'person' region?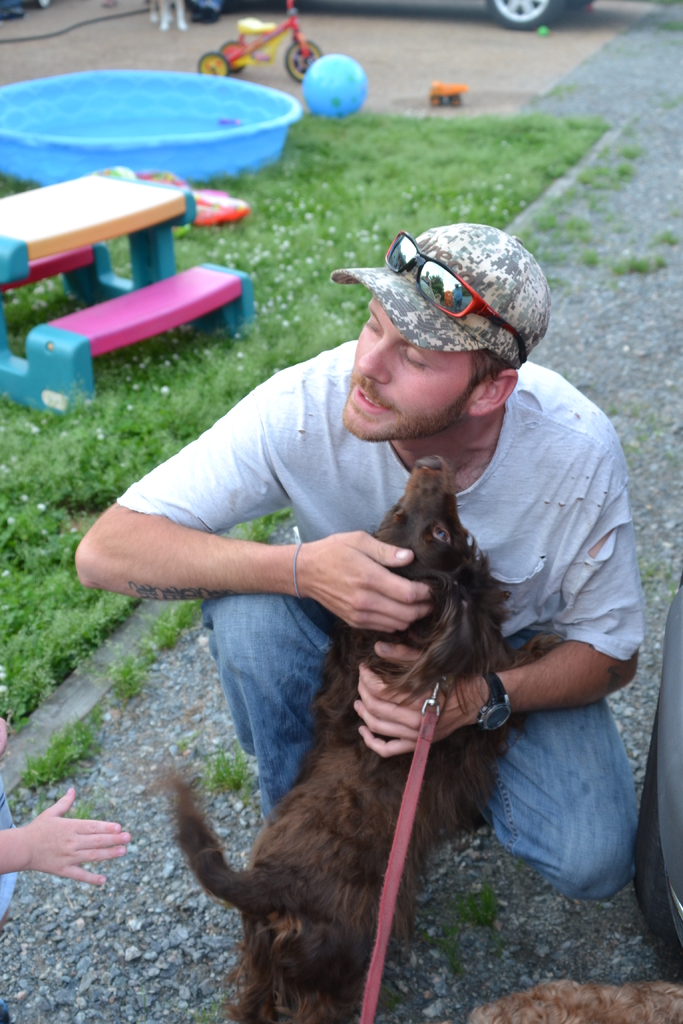
bbox(138, 202, 600, 994)
